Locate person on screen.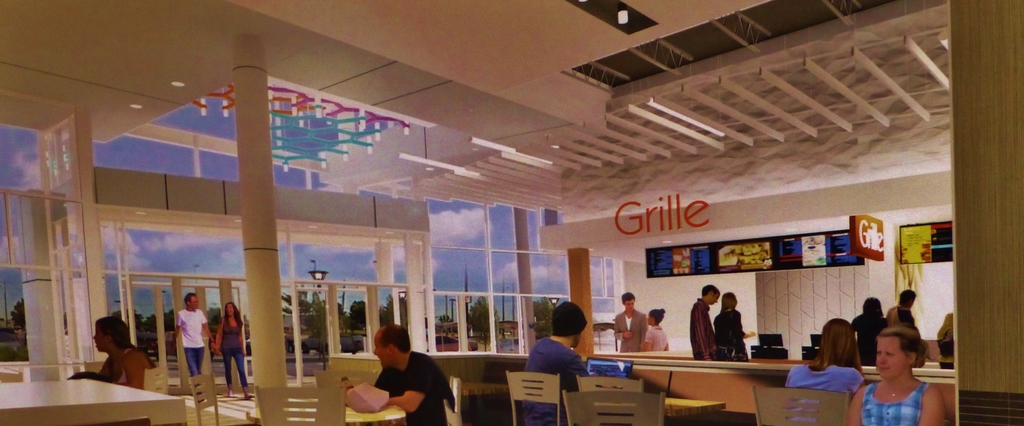
On screen at locate(644, 306, 678, 359).
